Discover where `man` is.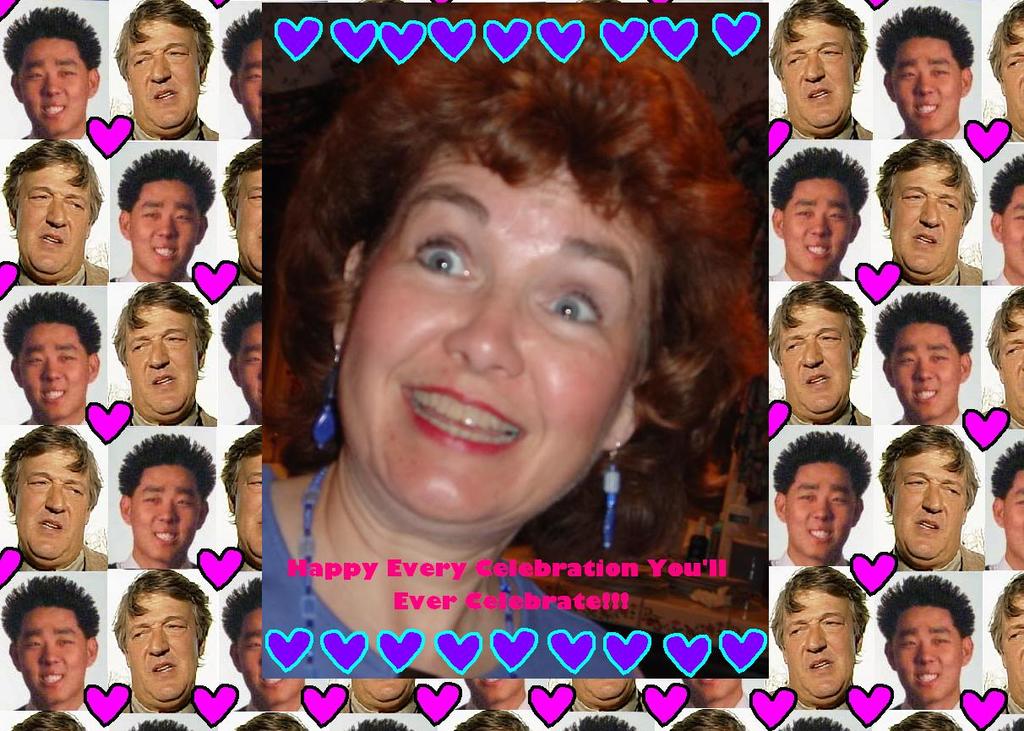
Discovered at rect(218, 424, 268, 573).
